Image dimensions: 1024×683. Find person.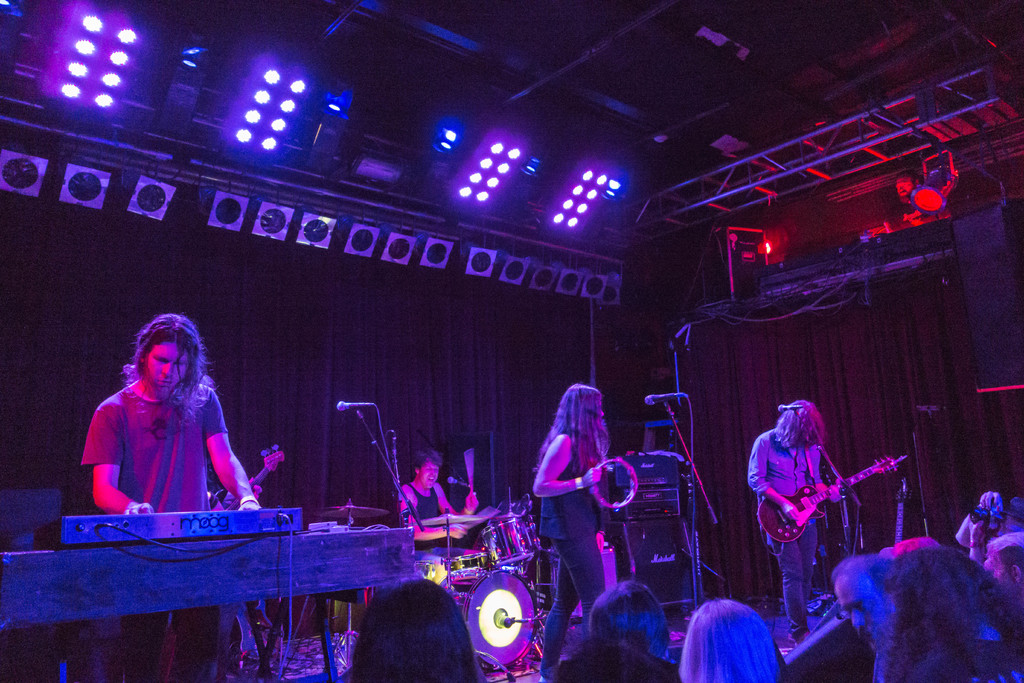
[832,552,899,682].
